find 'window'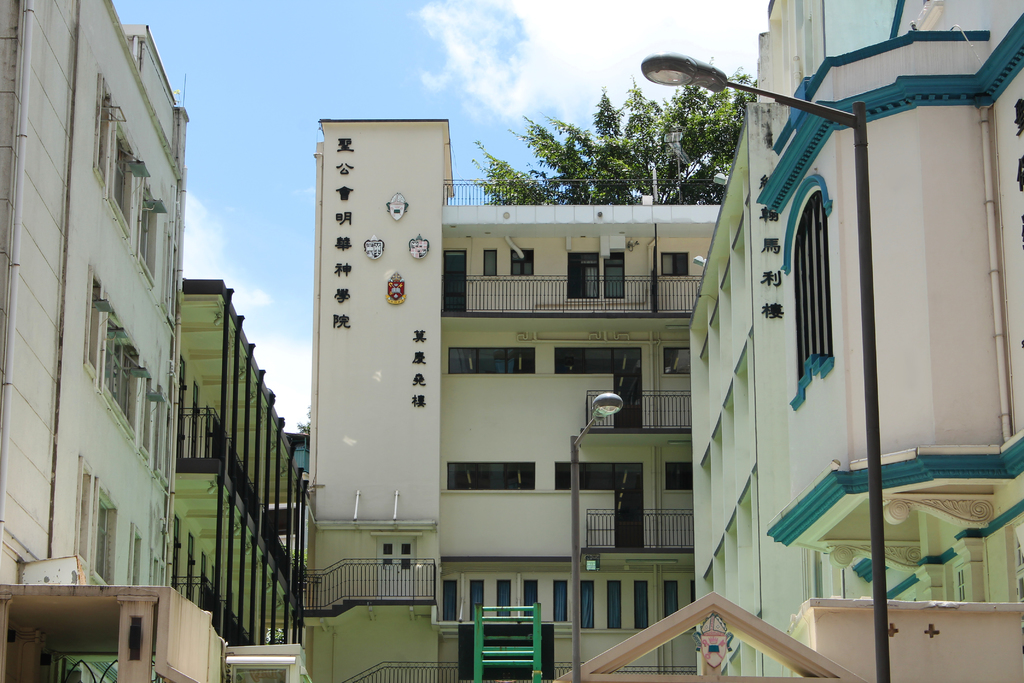
bbox=(554, 343, 641, 372)
